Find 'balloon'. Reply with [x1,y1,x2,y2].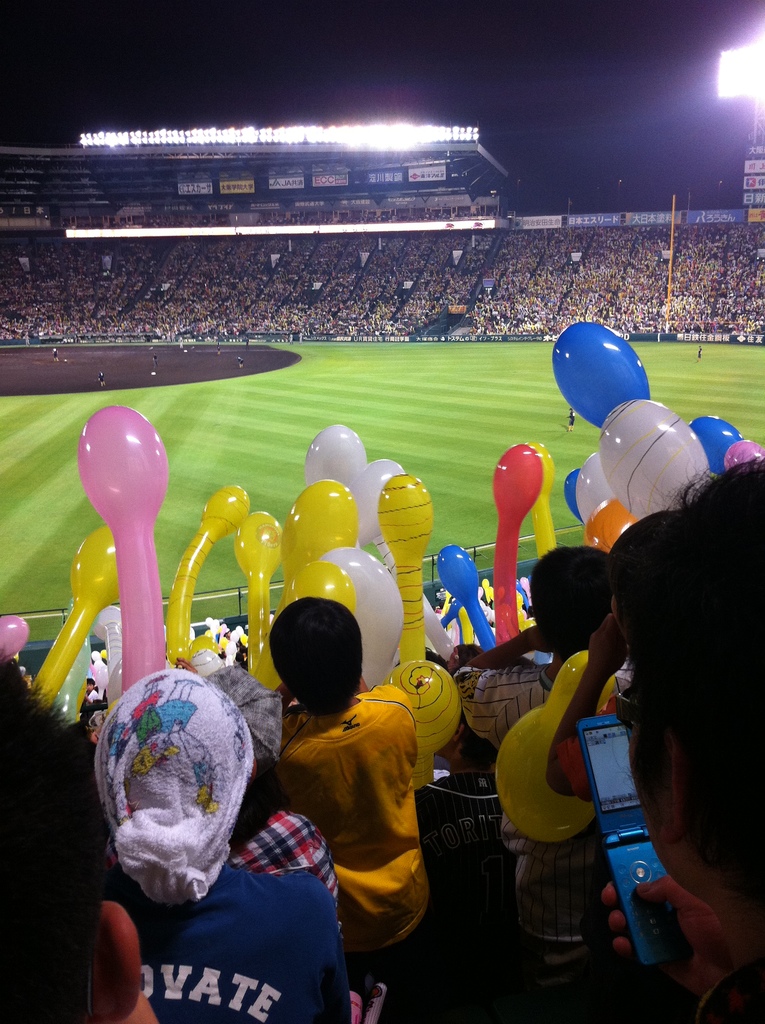
[302,426,365,488].
